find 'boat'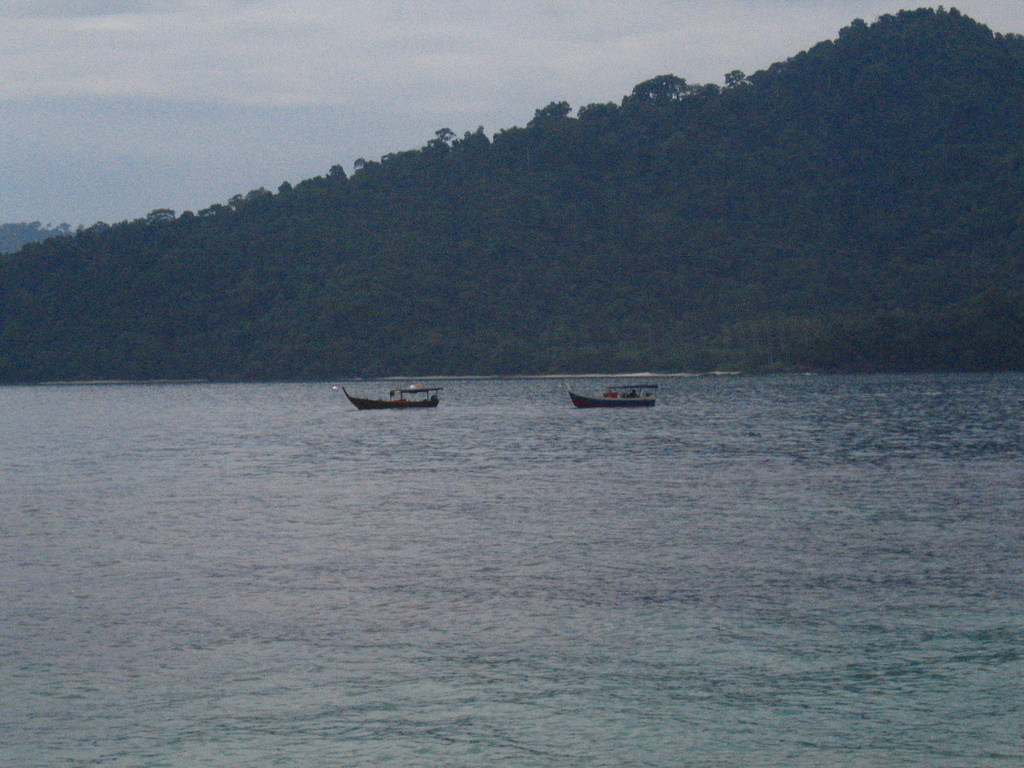
bbox=(566, 378, 658, 409)
